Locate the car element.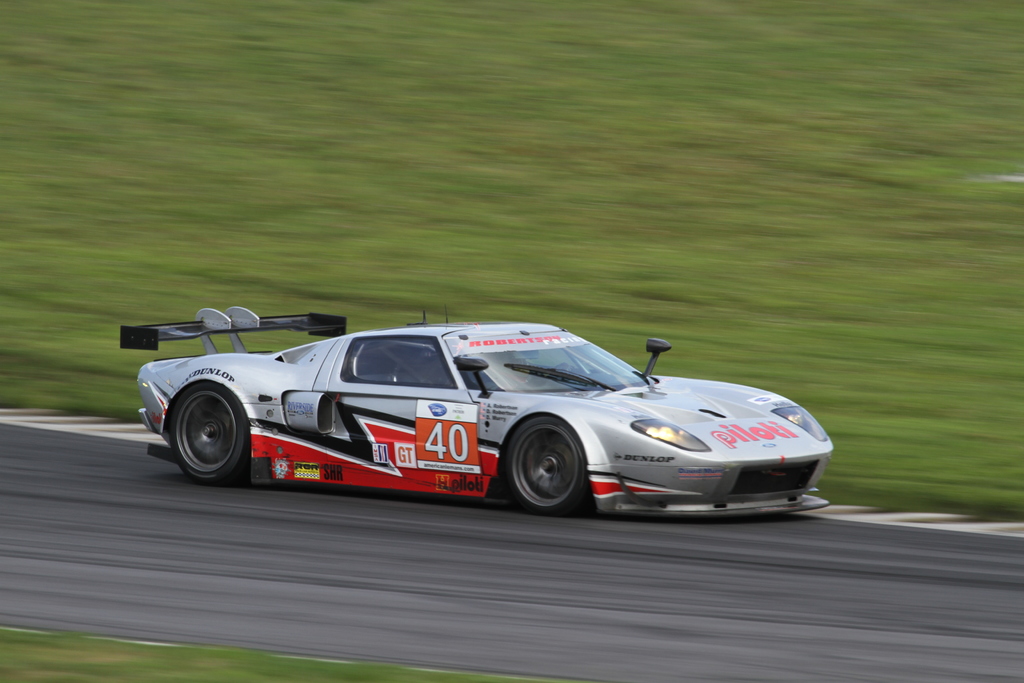
Element bbox: x1=138, y1=311, x2=840, y2=525.
